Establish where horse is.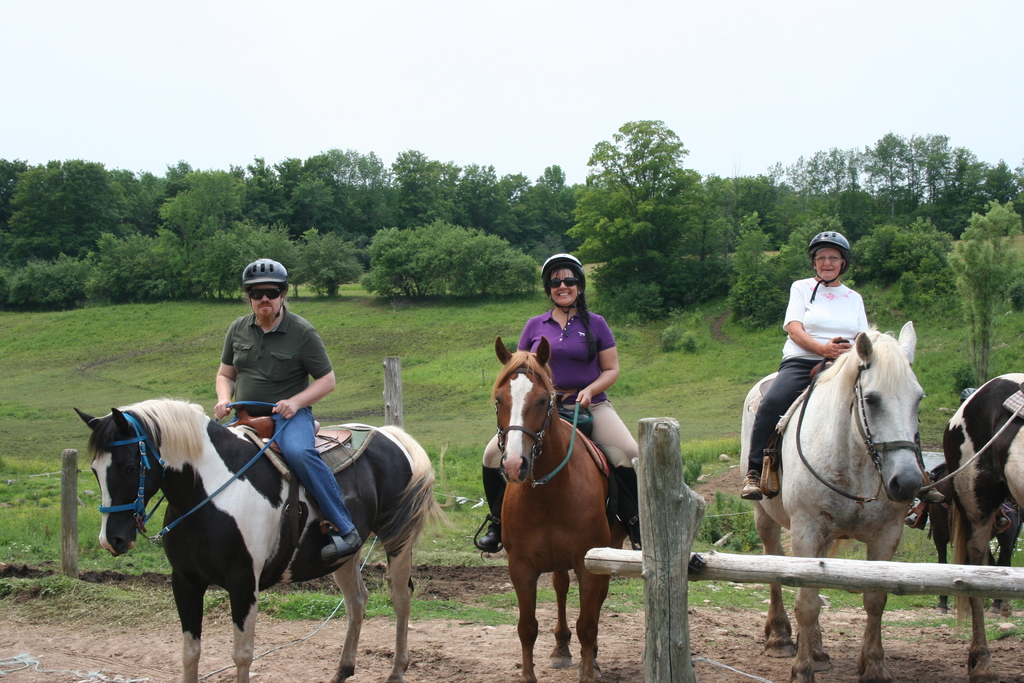
Established at box=[74, 395, 452, 682].
